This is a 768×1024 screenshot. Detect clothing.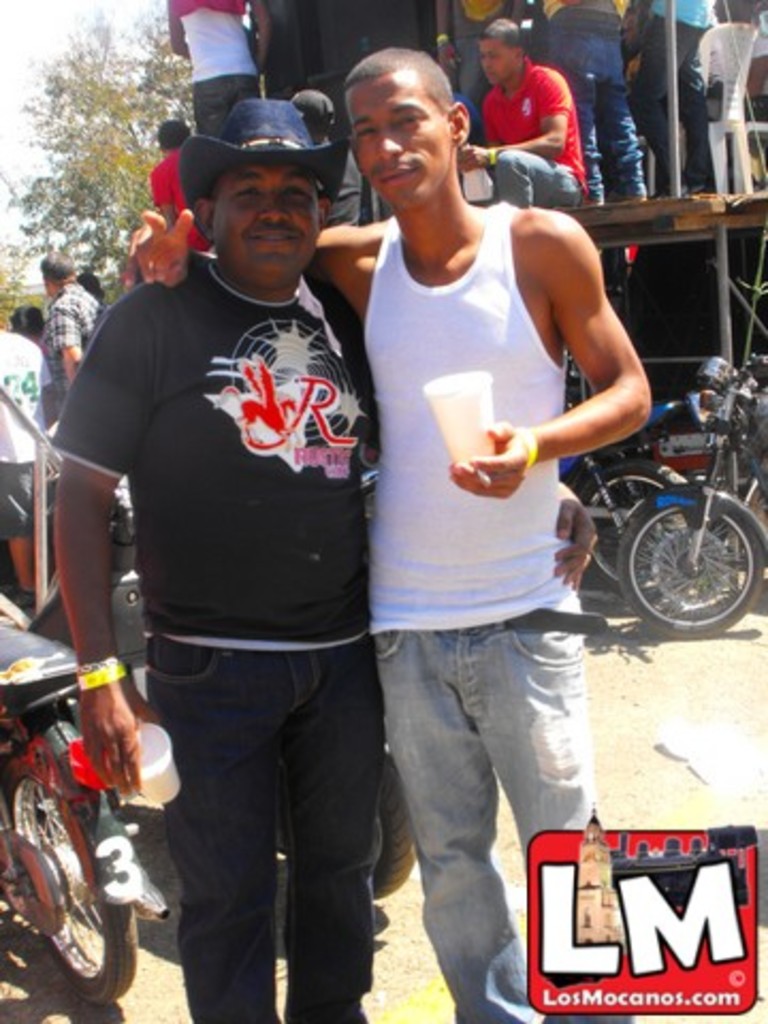
{"x1": 538, "y1": 0, "x2": 644, "y2": 186}.
